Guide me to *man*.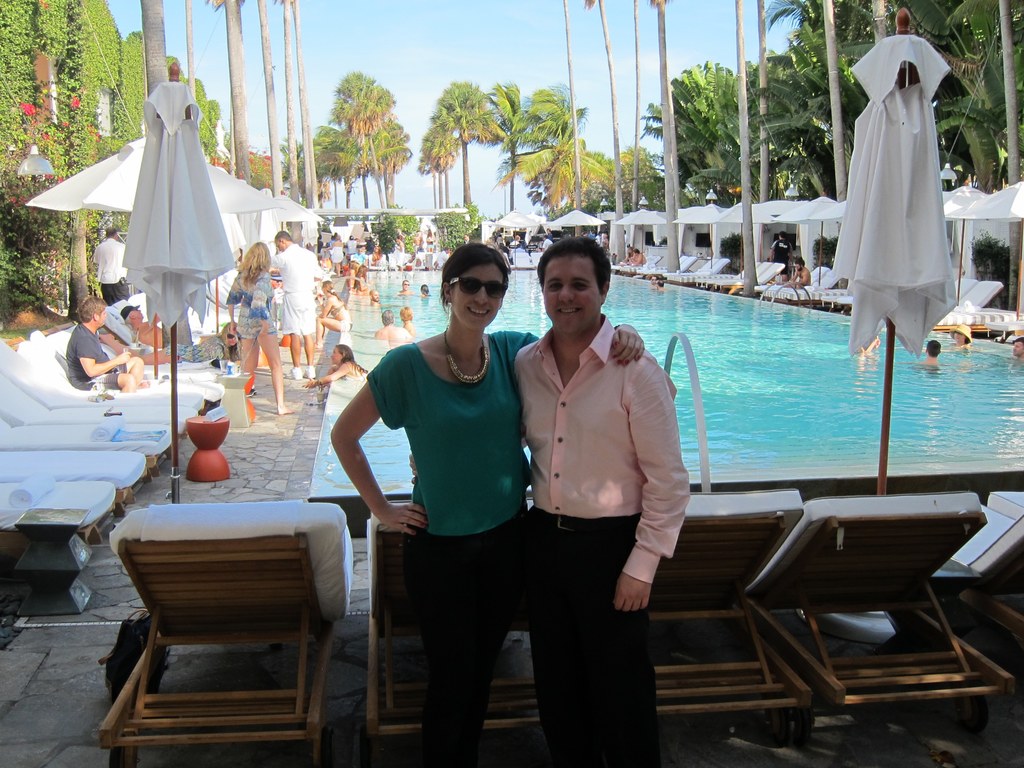
Guidance: select_region(923, 342, 944, 365).
